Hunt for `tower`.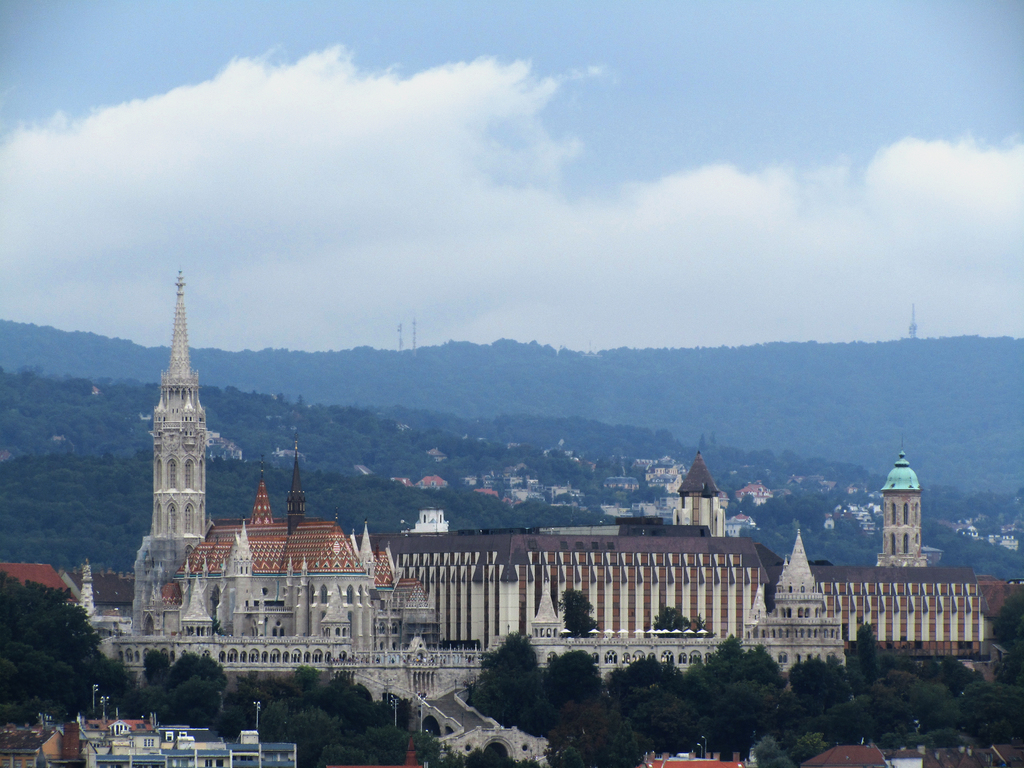
Hunted down at 678,447,714,527.
